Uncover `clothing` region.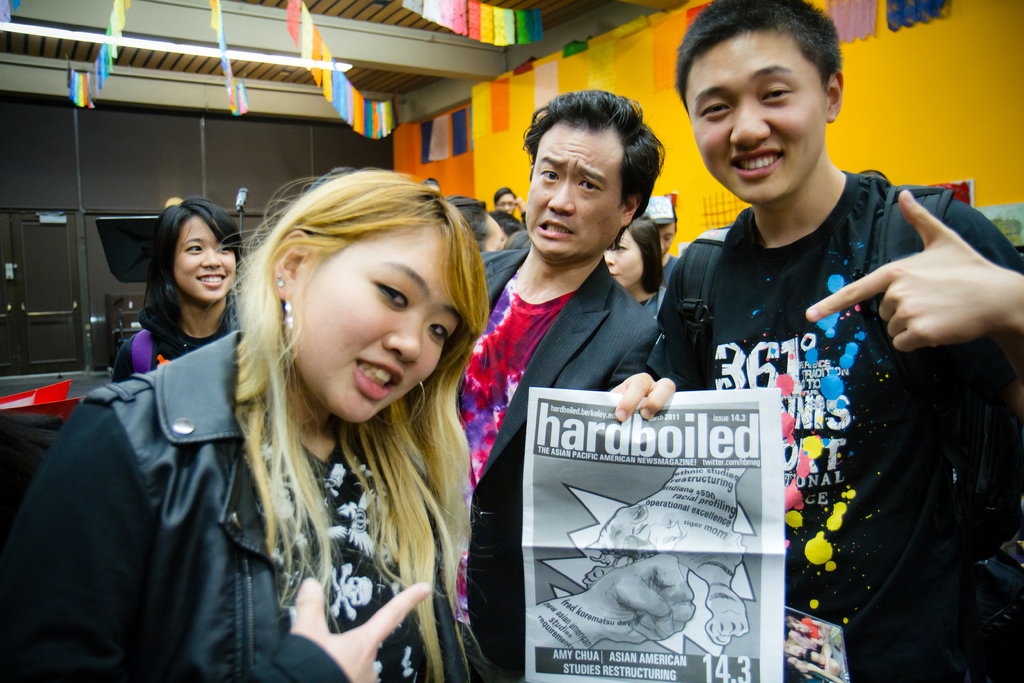
Uncovered: bbox(636, 169, 1023, 682).
